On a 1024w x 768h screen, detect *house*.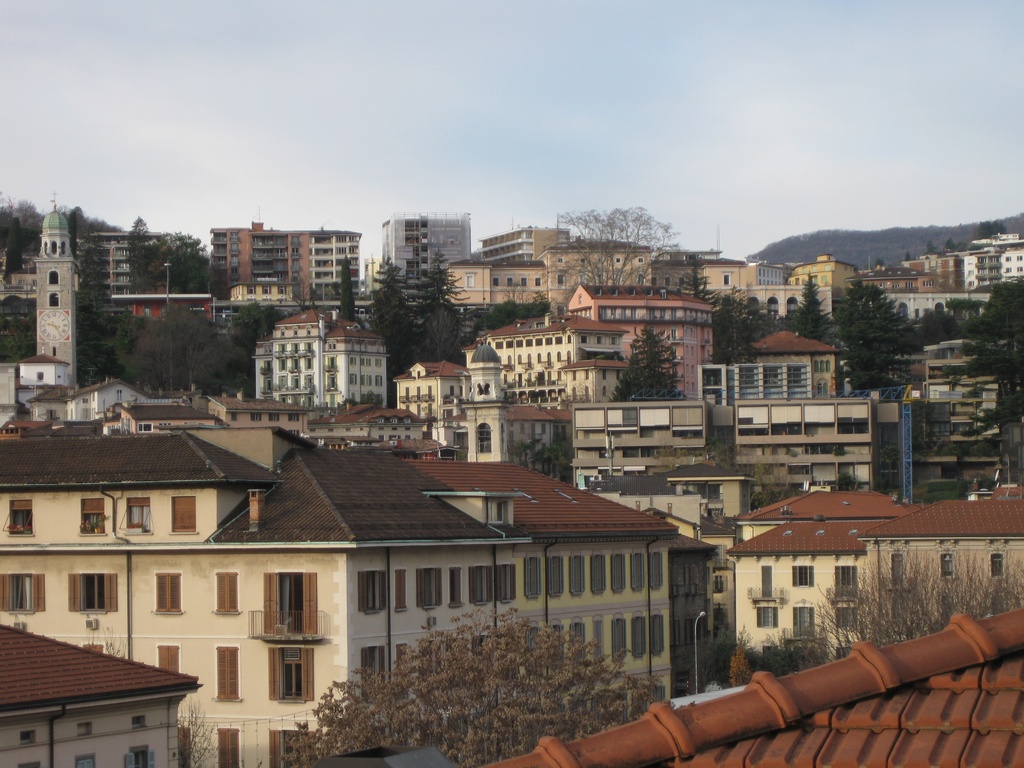
260/308/394/417.
